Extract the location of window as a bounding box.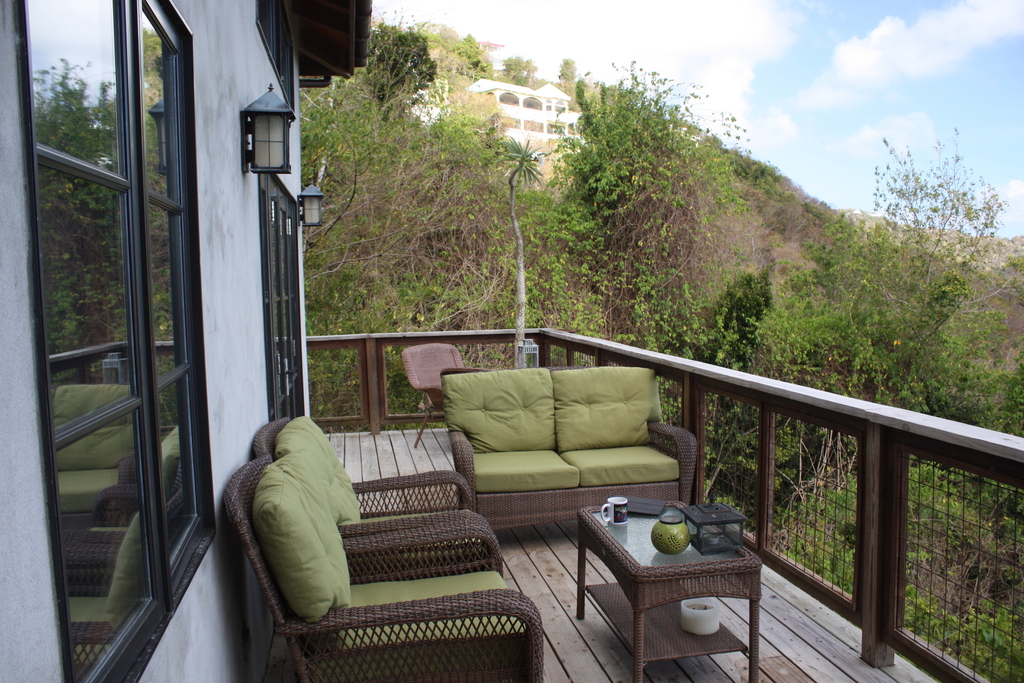
x1=22, y1=0, x2=223, y2=638.
